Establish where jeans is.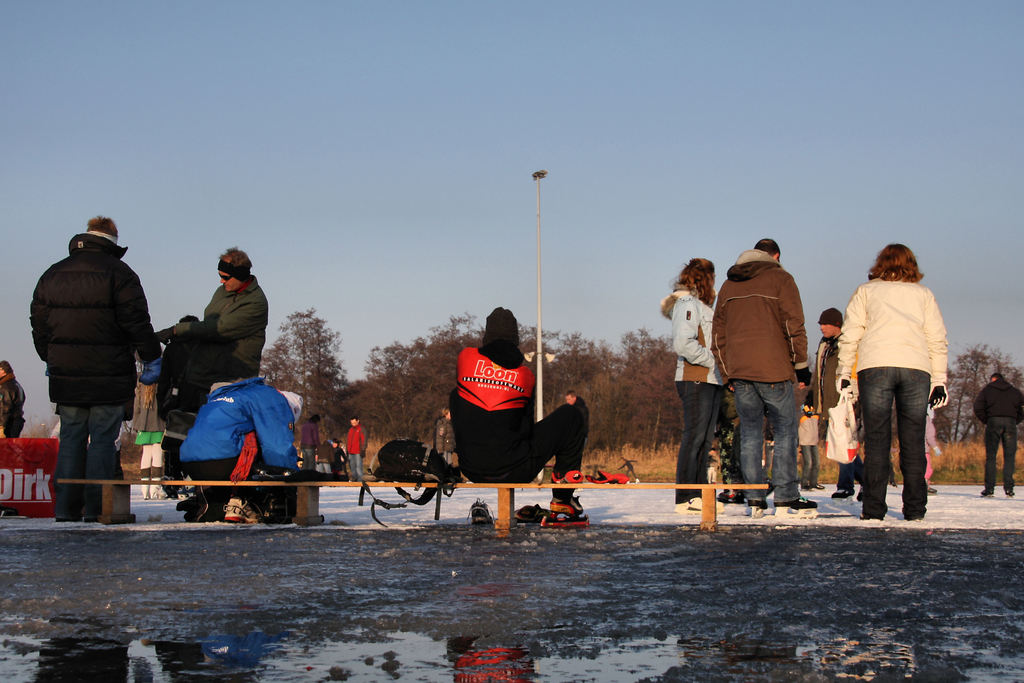
Established at <box>447,384,583,496</box>.
